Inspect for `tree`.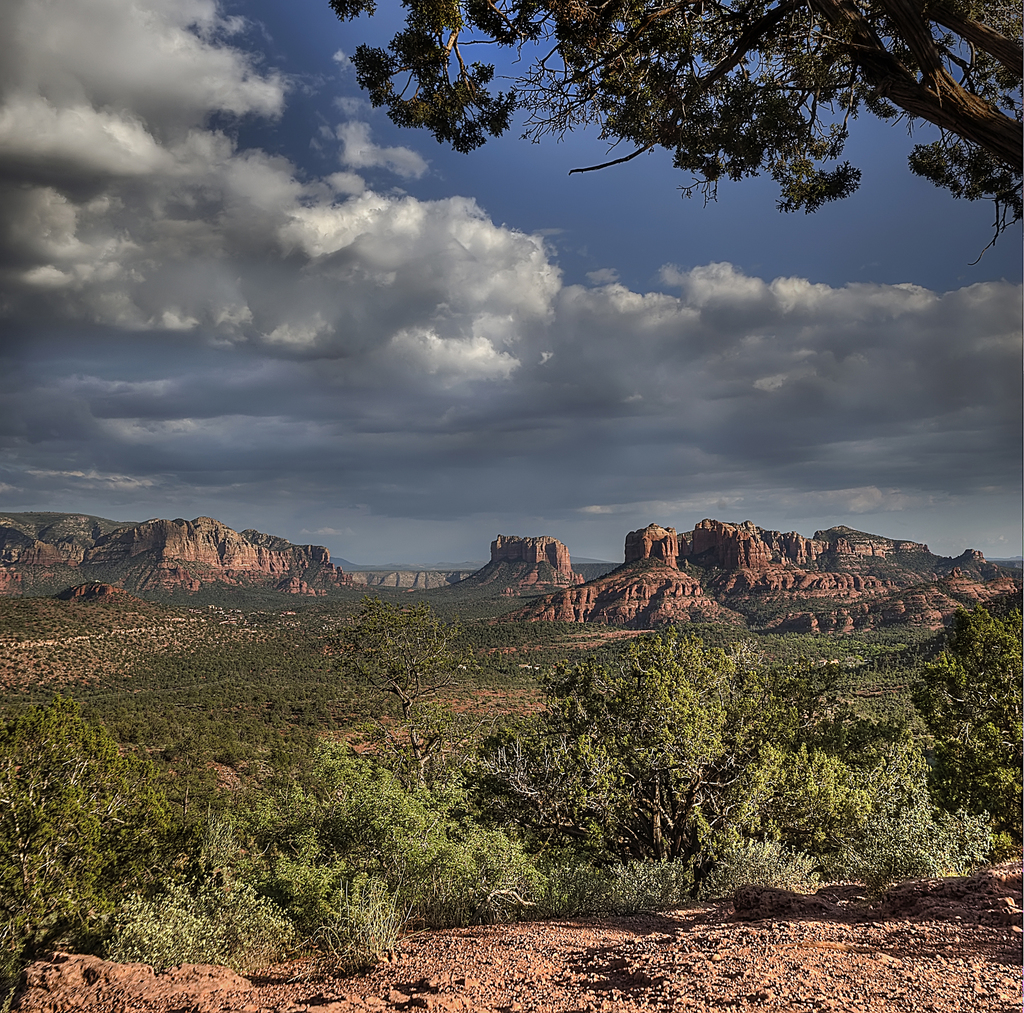
Inspection: pyautogui.locateOnScreen(323, 0, 1023, 228).
